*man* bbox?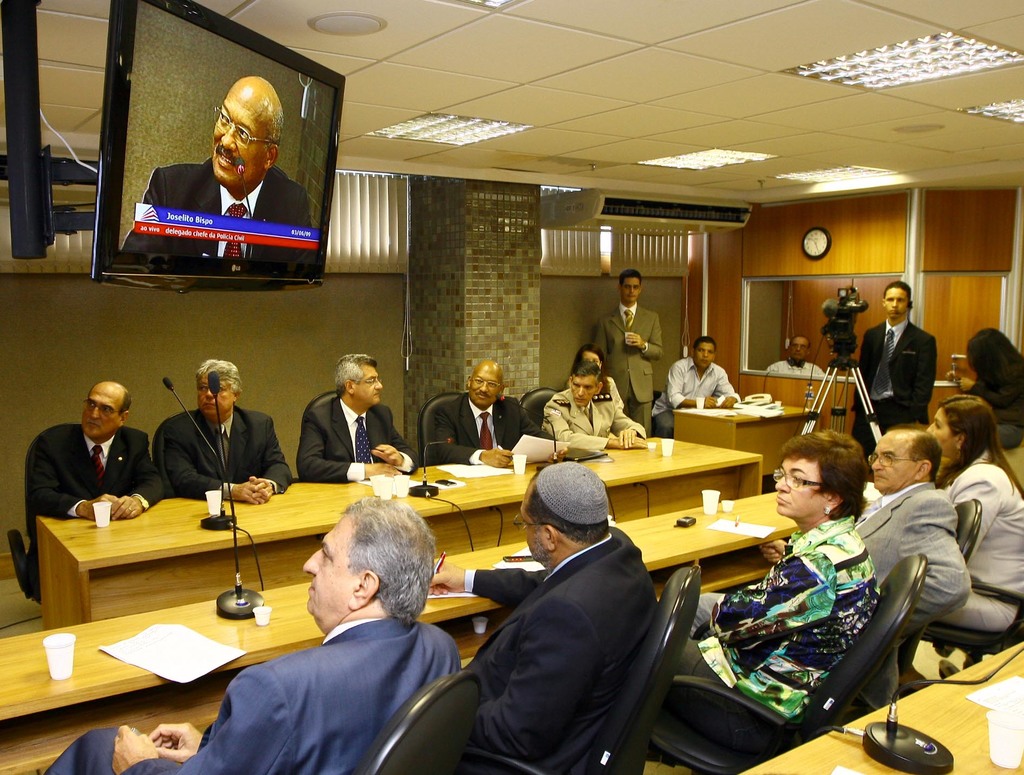
left=592, top=272, right=662, bottom=437
